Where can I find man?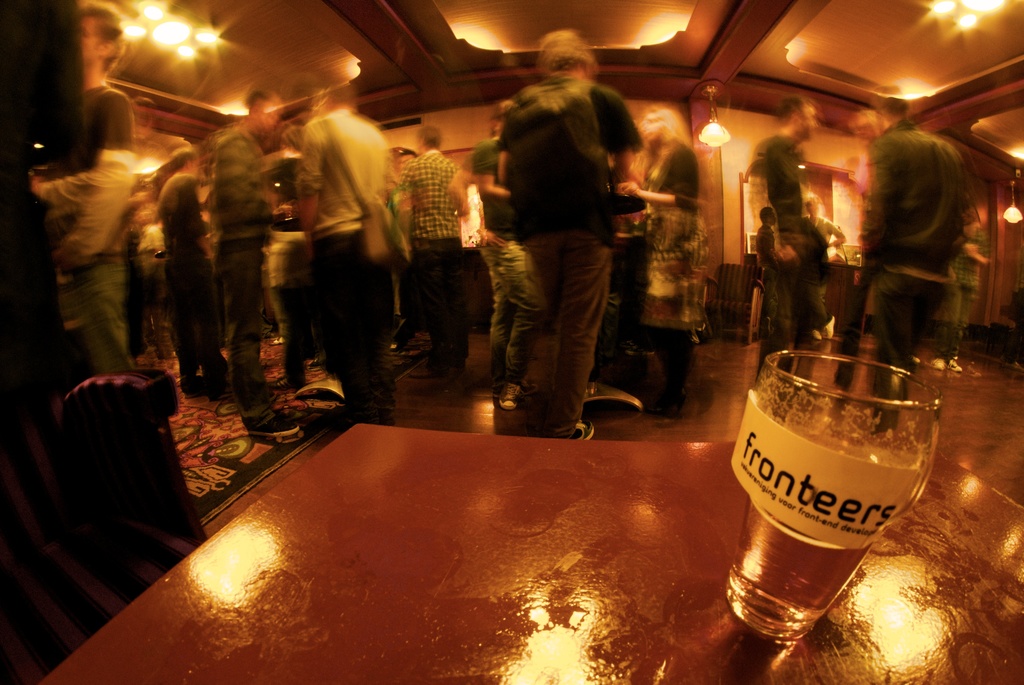
You can find it at (left=396, top=120, right=477, bottom=384).
